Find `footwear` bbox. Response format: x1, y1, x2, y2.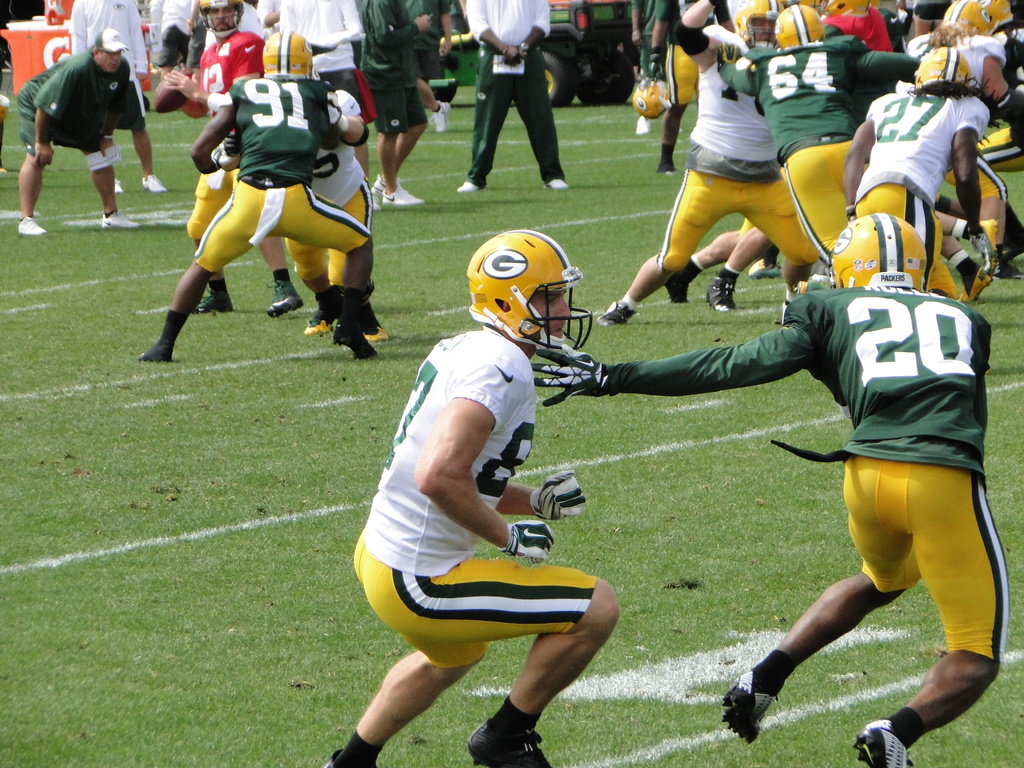
326, 734, 401, 767.
